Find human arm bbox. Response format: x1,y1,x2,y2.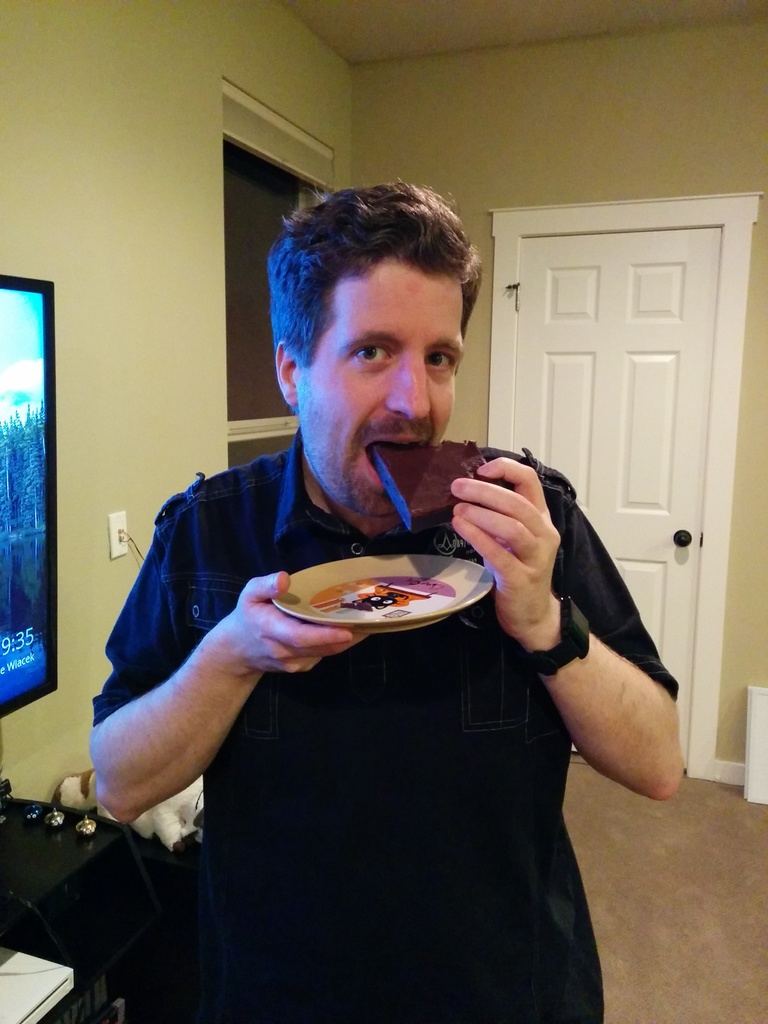
468,470,673,847.
